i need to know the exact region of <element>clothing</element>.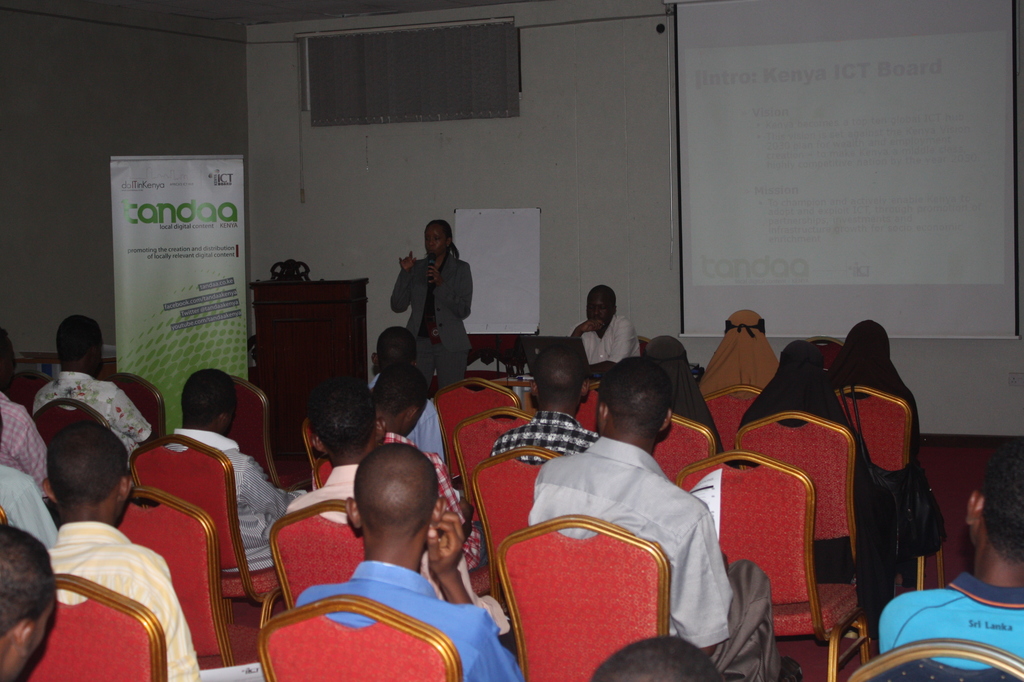
Region: region(880, 570, 1023, 669).
